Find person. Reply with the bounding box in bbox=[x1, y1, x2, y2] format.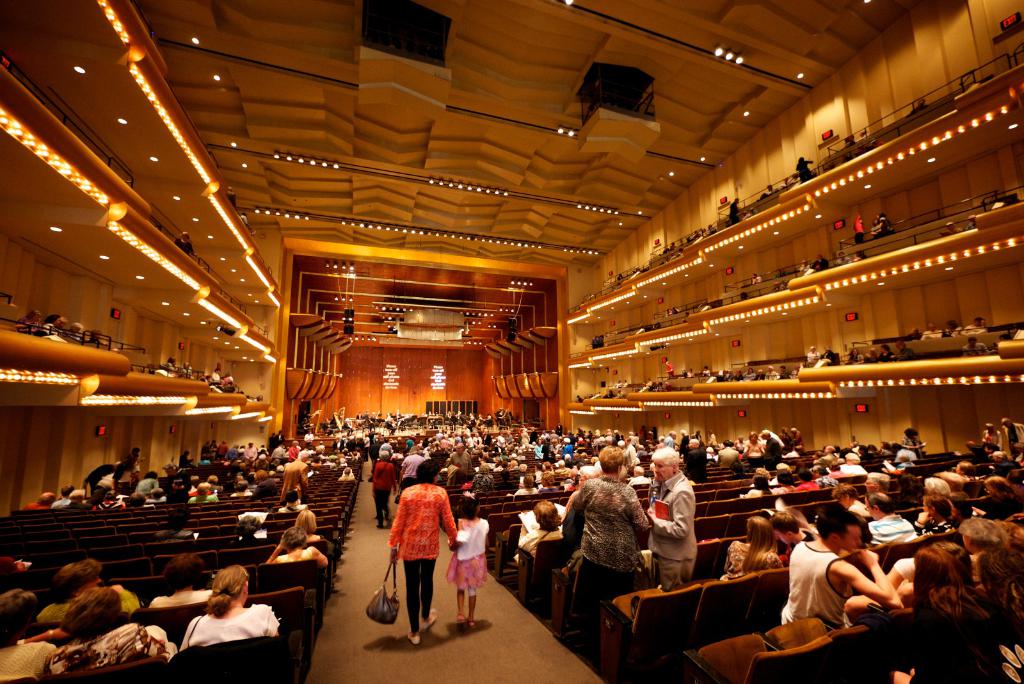
bbox=[680, 429, 688, 457].
